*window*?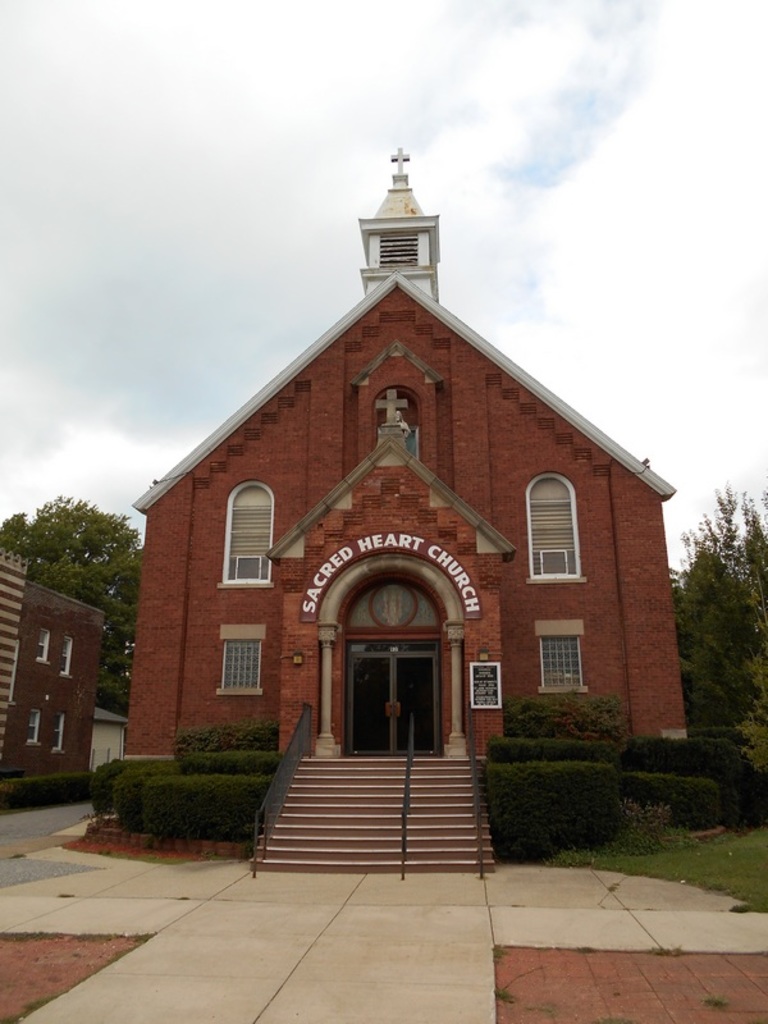
224, 483, 273, 585
